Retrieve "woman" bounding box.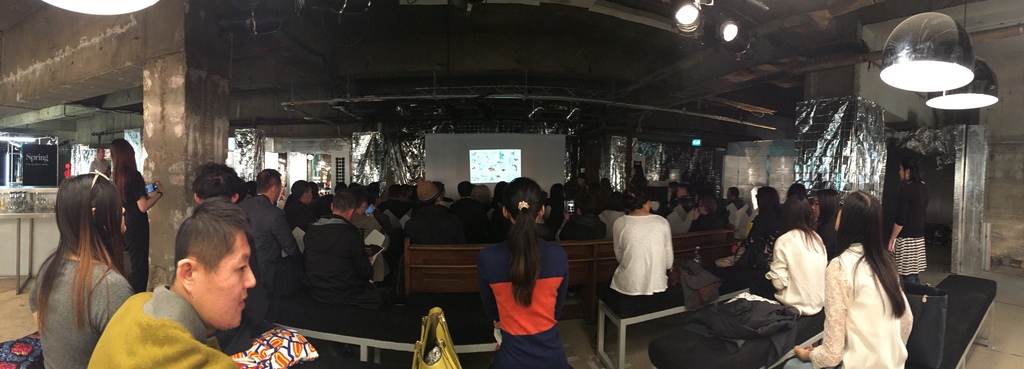
Bounding box: 104 138 161 294.
